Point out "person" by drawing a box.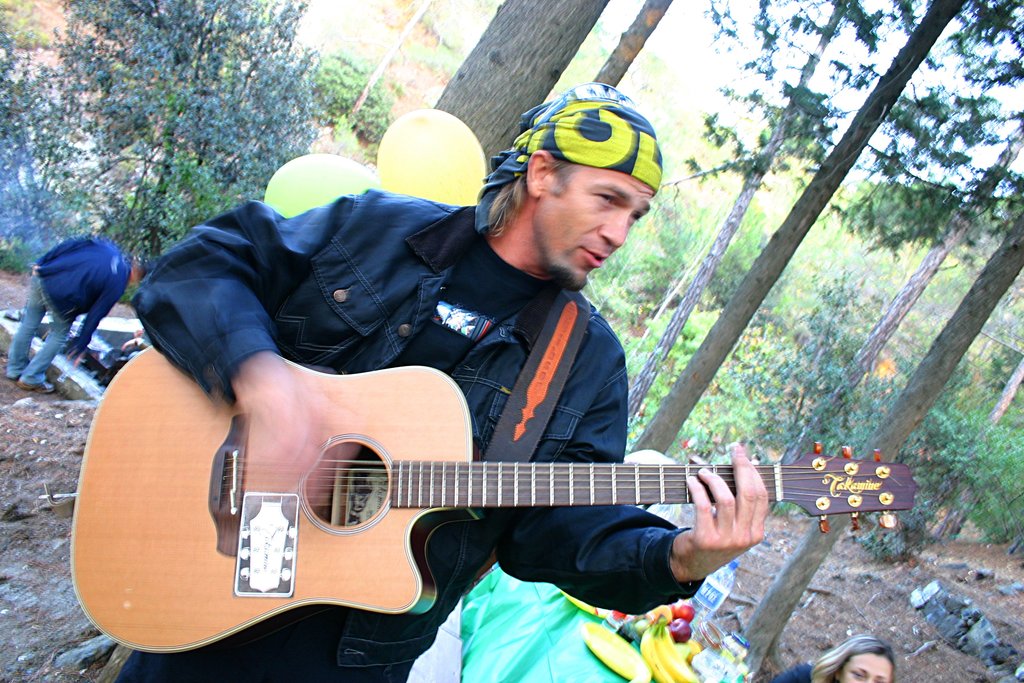
<region>5, 235, 149, 393</region>.
